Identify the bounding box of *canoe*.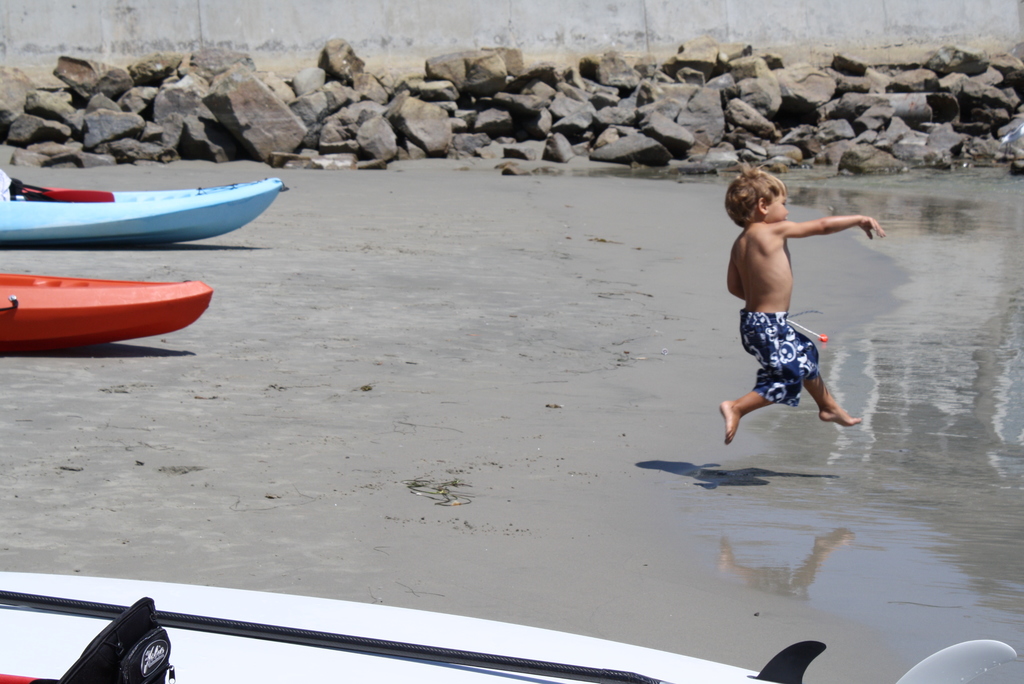
<region>12, 252, 237, 342</region>.
